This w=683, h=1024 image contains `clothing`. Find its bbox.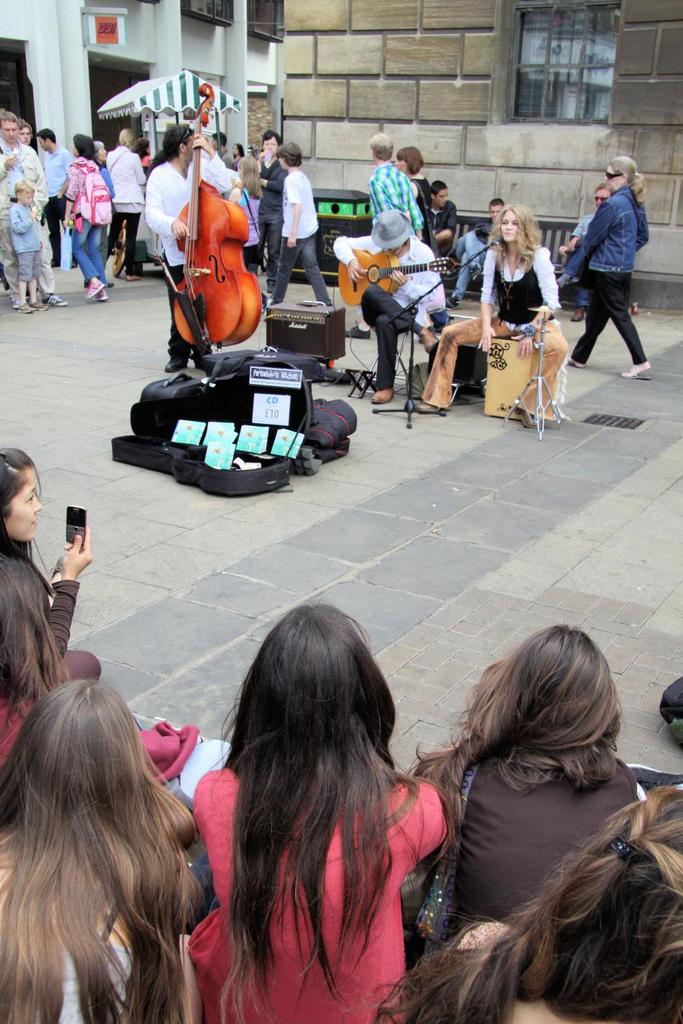
box(571, 214, 595, 307).
